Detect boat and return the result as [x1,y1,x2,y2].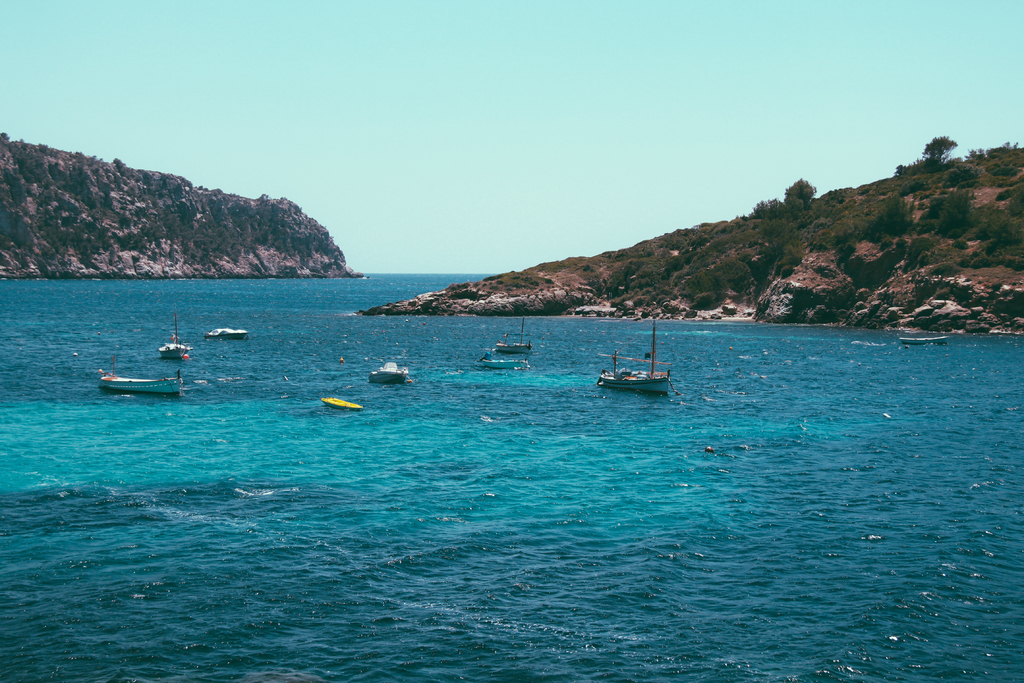
[201,319,253,345].
